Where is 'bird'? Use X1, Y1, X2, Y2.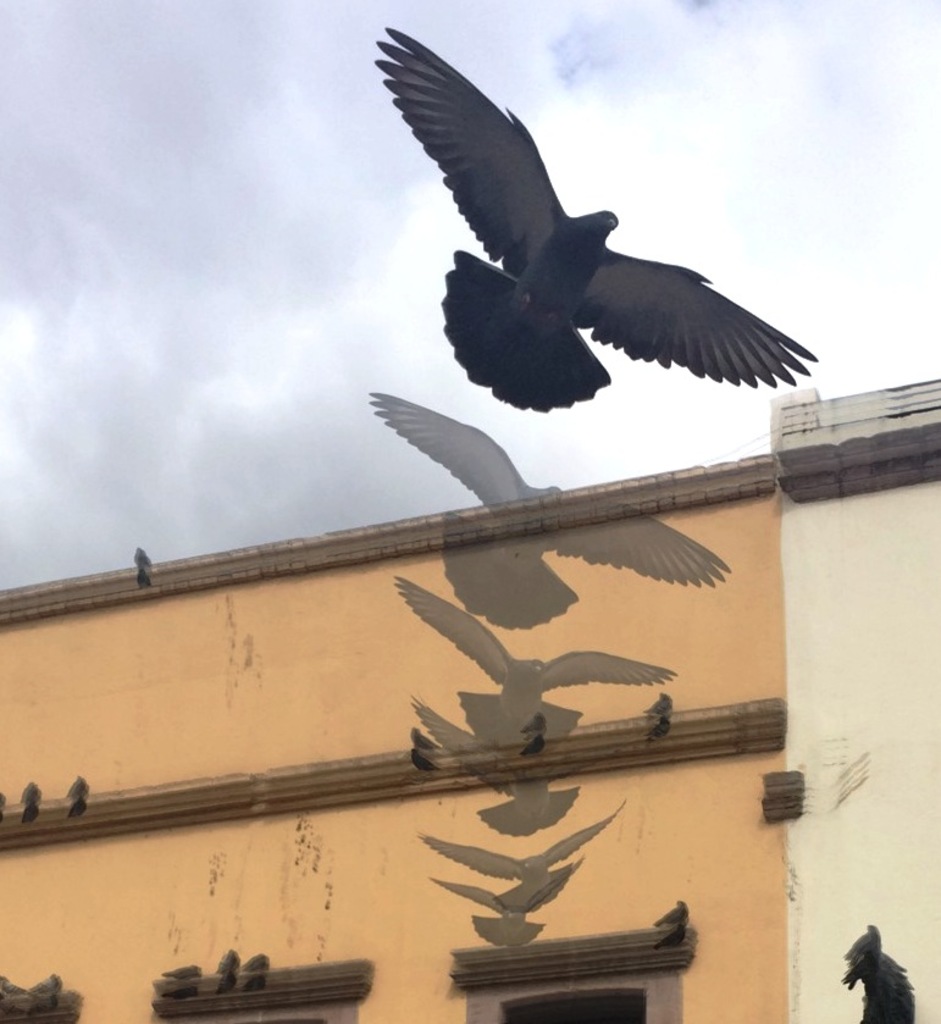
56, 773, 94, 803.
